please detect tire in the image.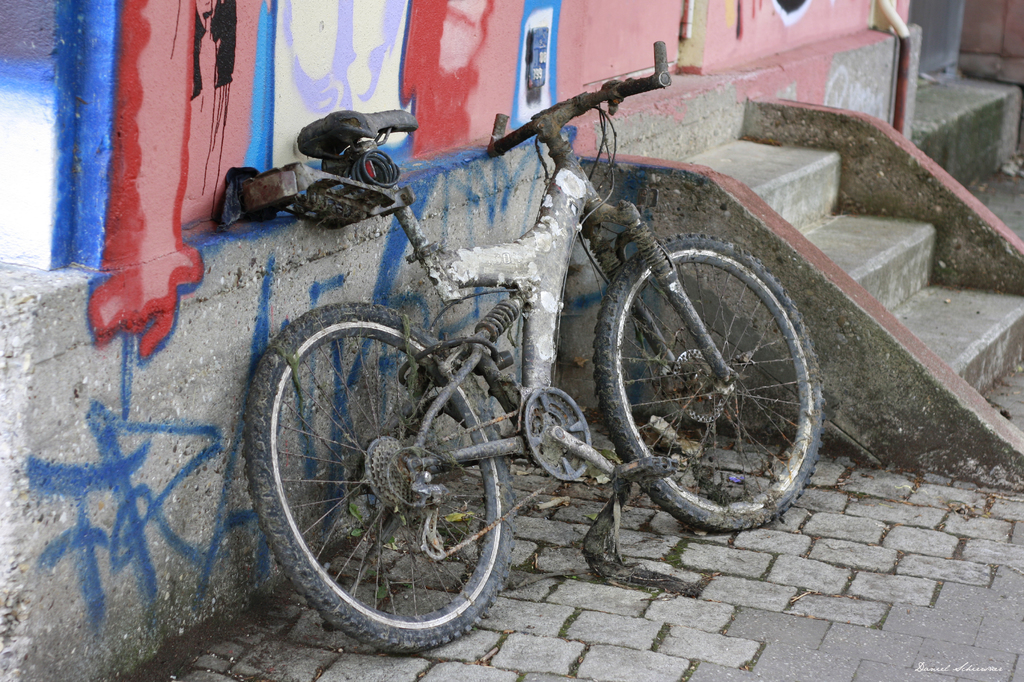
594 232 826 531.
